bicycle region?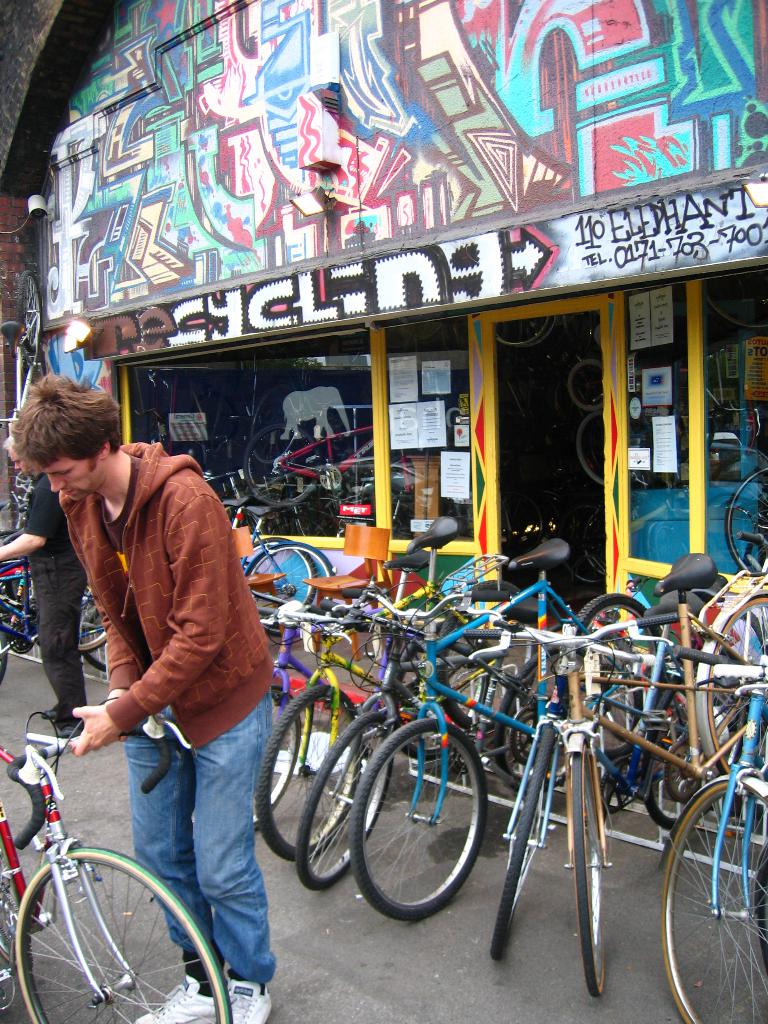
select_region(266, 496, 349, 646)
